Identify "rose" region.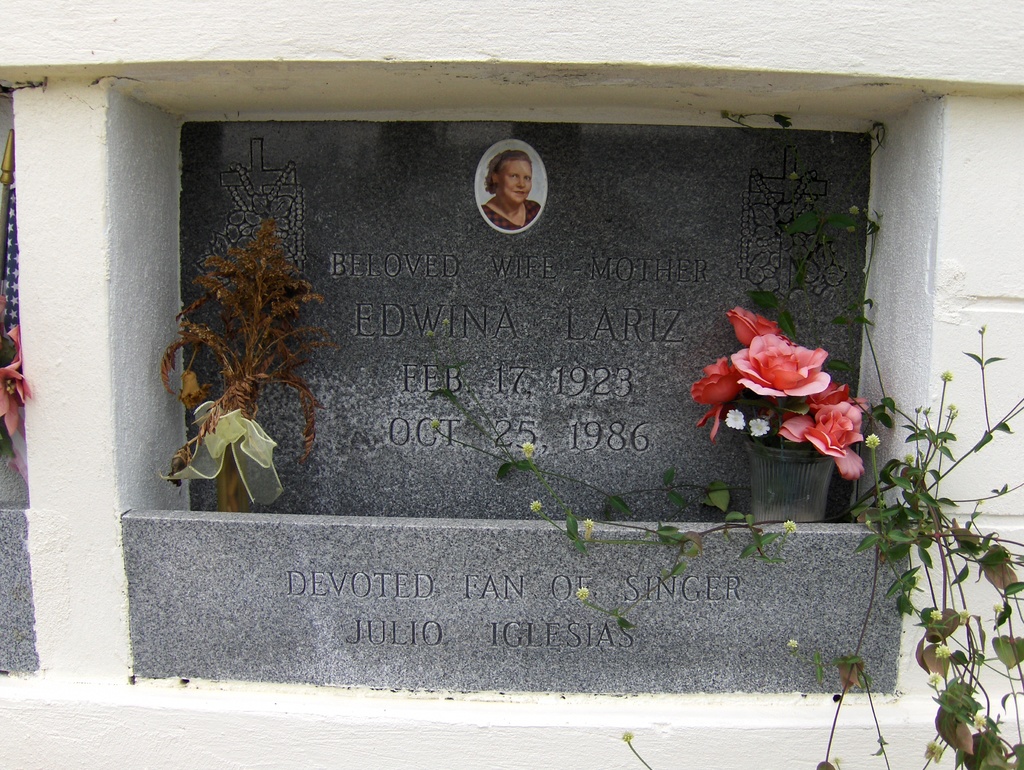
Region: detection(730, 333, 828, 401).
